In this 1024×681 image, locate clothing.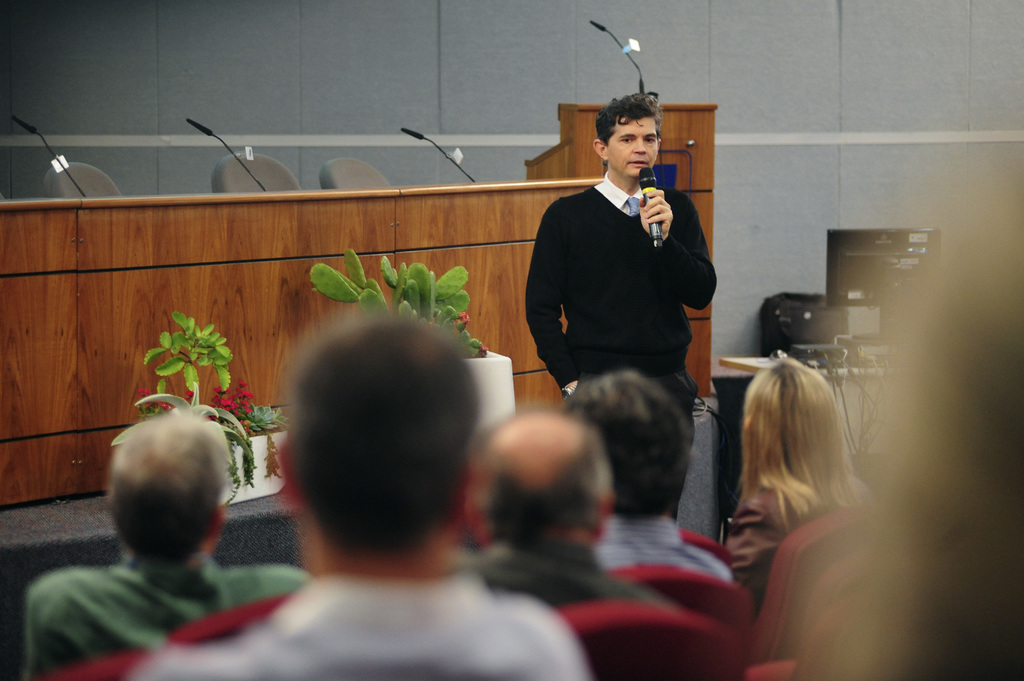
Bounding box: BBox(137, 577, 578, 680).
